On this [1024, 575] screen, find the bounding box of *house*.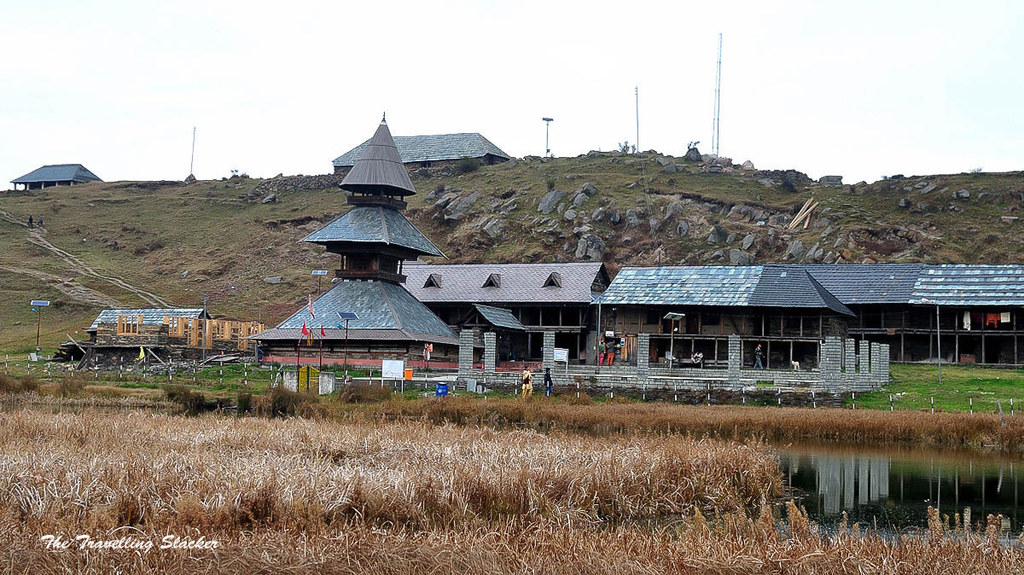
Bounding box: bbox=(587, 267, 856, 365).
